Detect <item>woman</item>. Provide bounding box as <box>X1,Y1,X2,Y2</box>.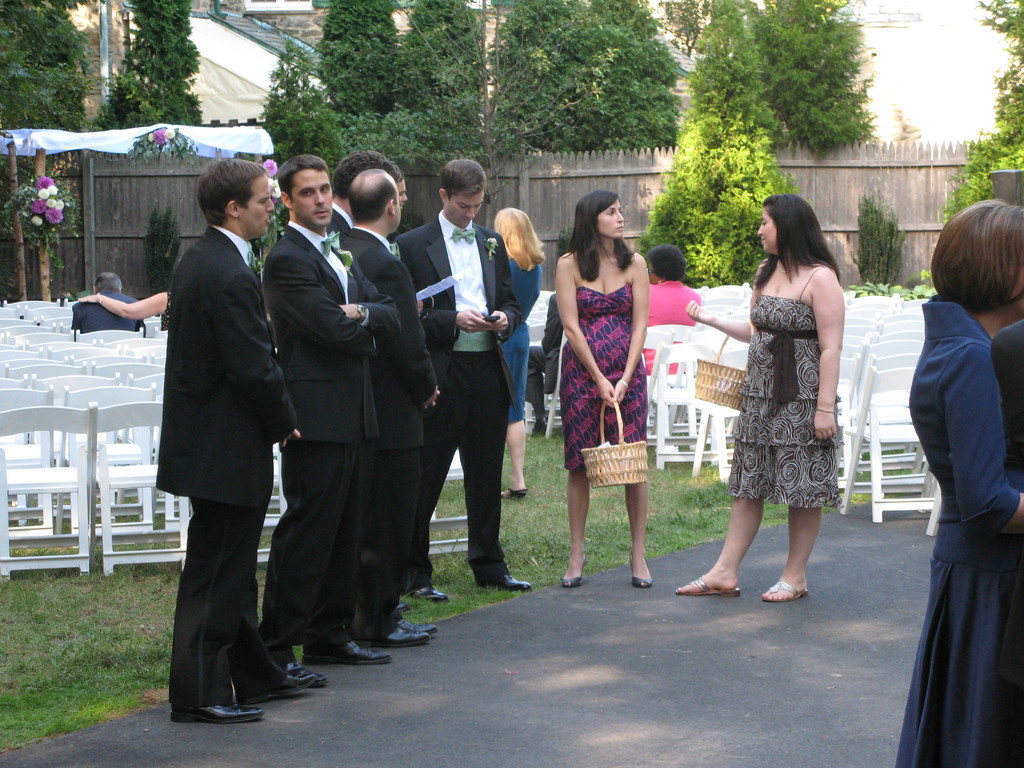
<box>555,190,650,587</box>.
